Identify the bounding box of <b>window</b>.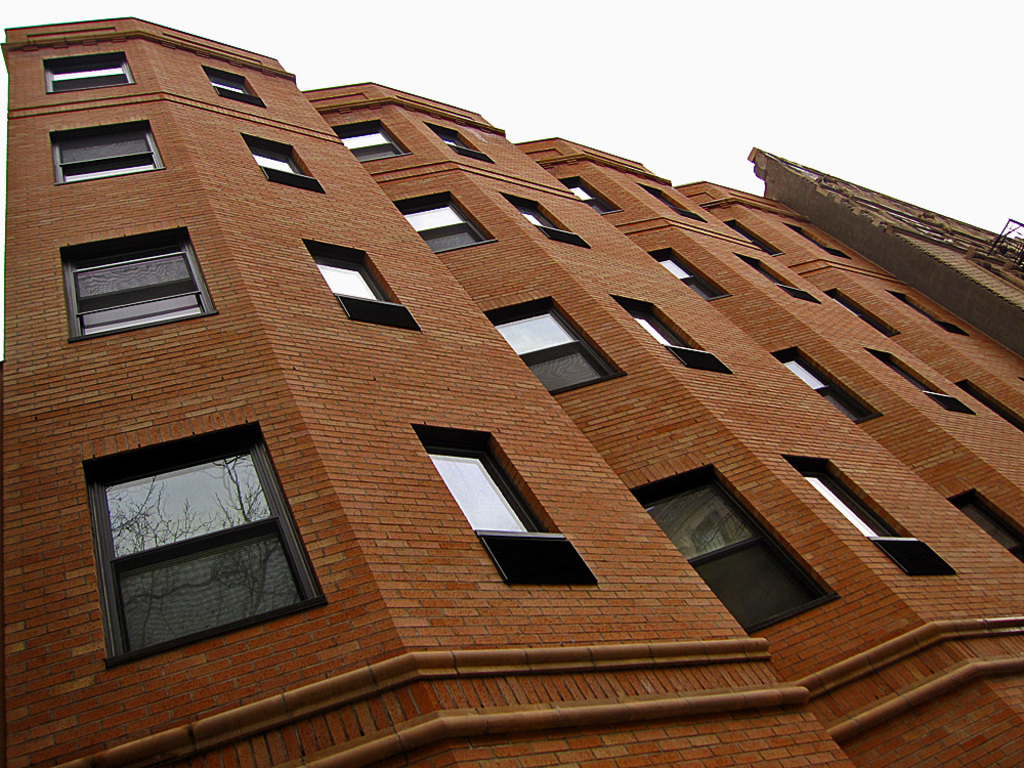
locate(424, 119, 499, 160).
